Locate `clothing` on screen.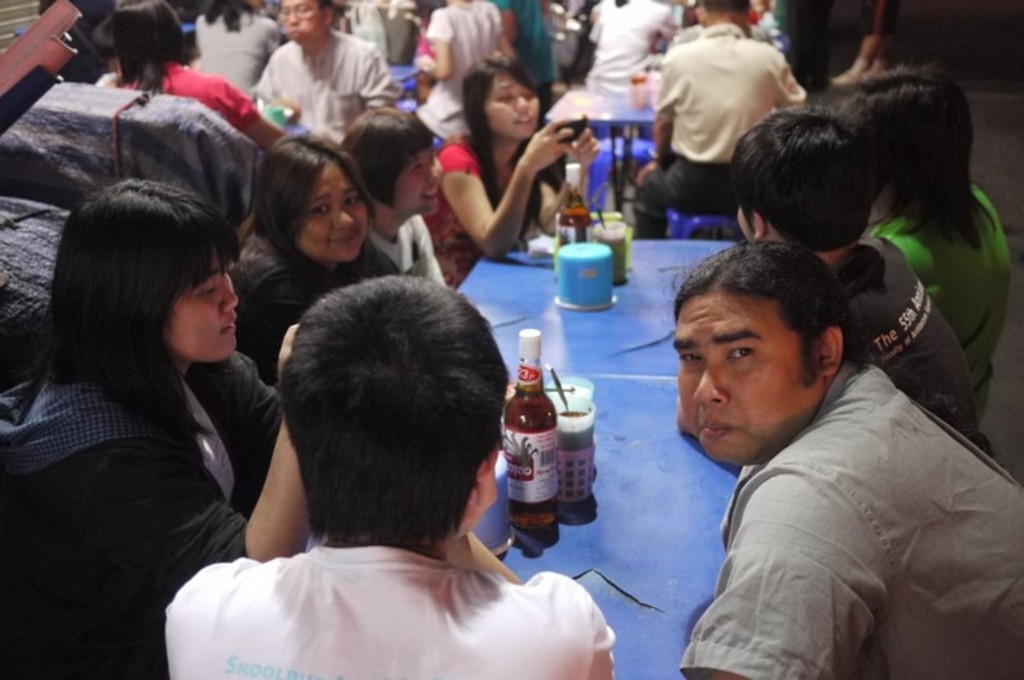
On screen at 22 352 256 679.
